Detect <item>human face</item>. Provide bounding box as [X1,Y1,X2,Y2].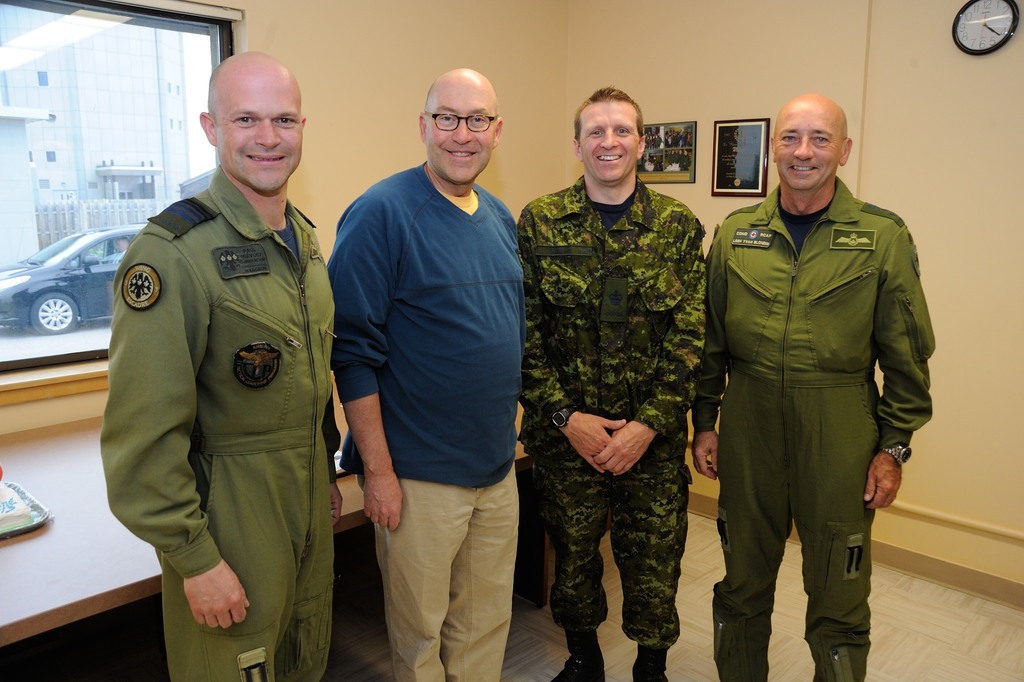
[216,73,308,194].
